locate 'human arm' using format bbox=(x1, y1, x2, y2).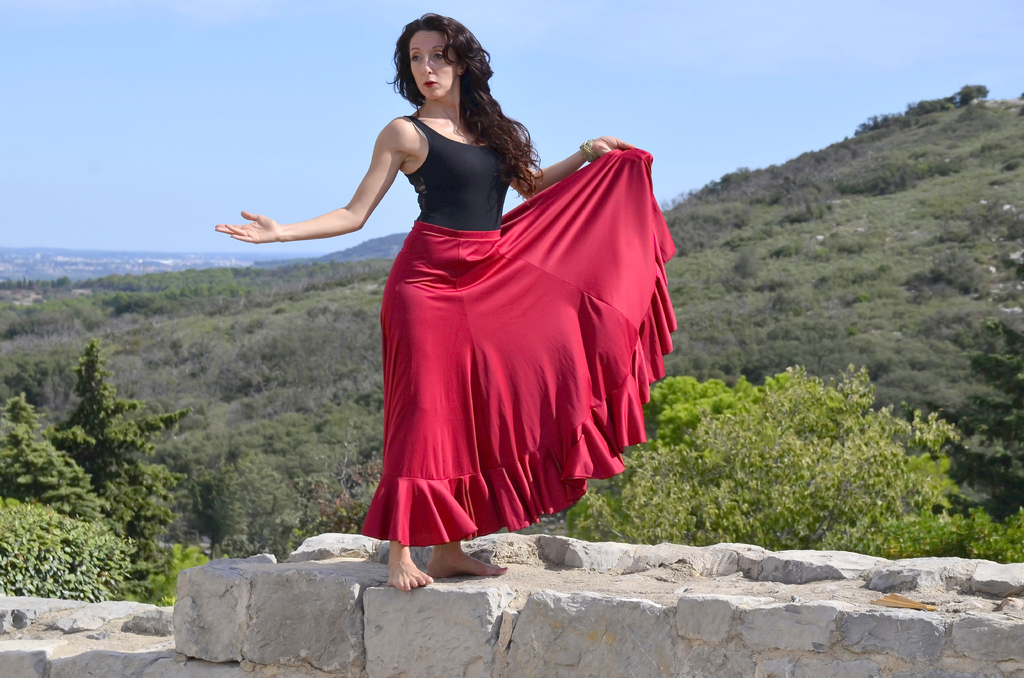
bbox=(208, 125, 397, 266).
